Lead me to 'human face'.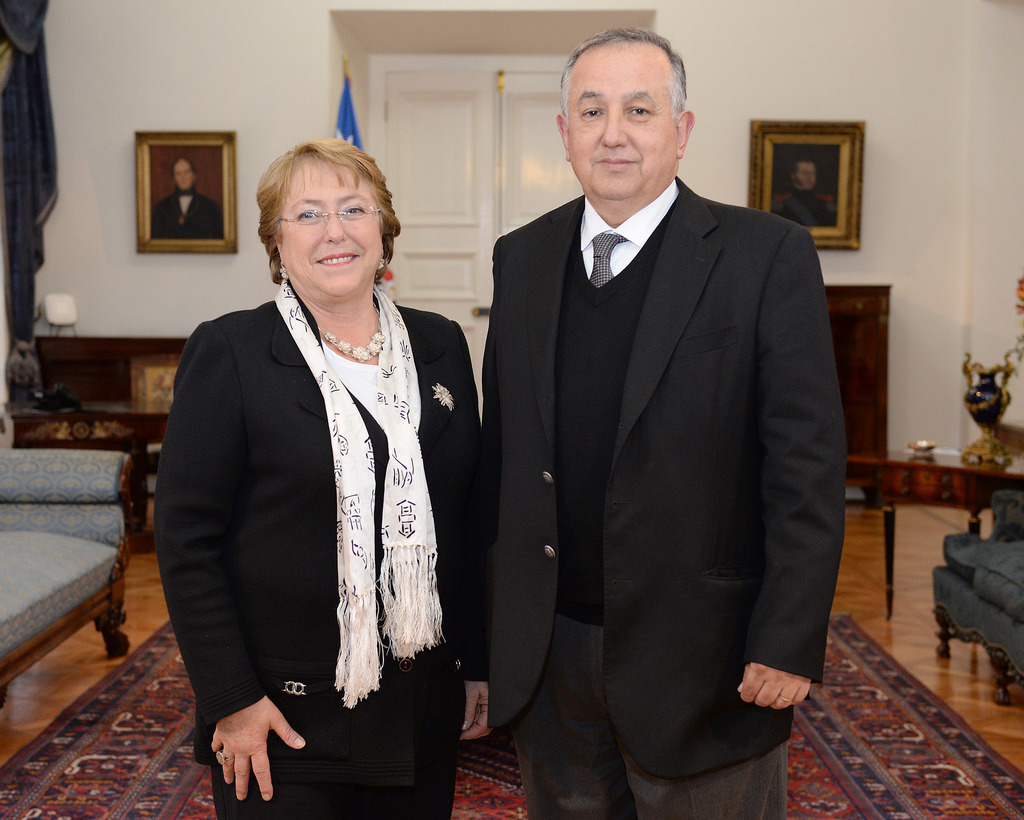
Lead to 797:161:817:193.
